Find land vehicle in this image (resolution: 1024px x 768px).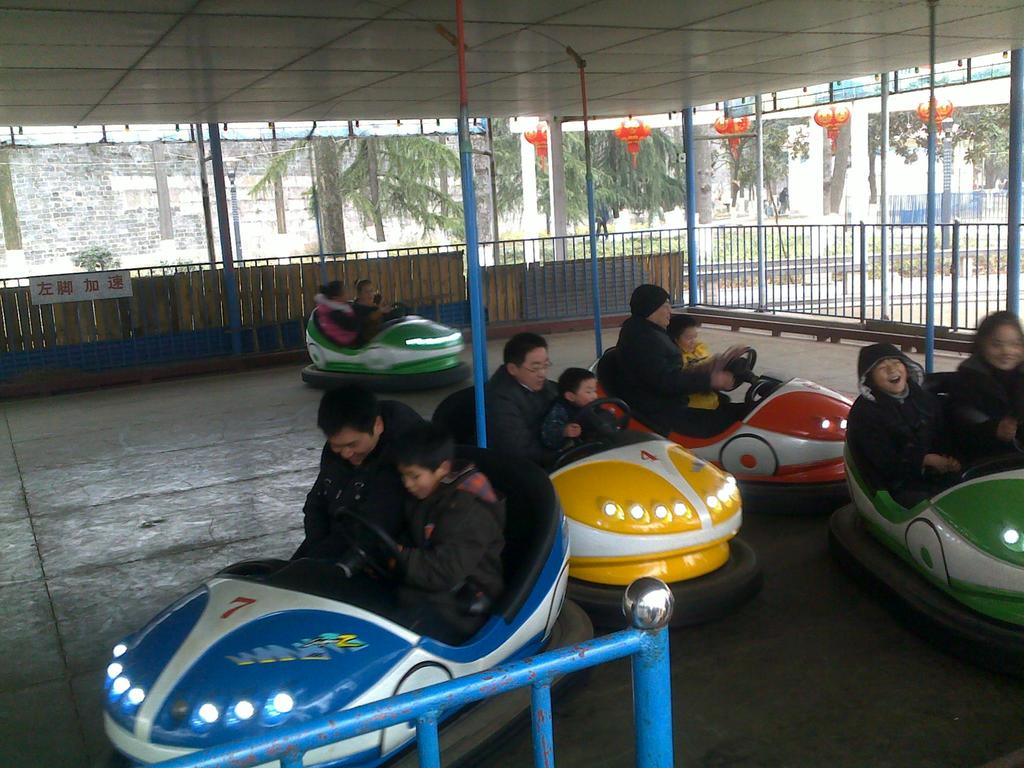
588,346,858,509.
